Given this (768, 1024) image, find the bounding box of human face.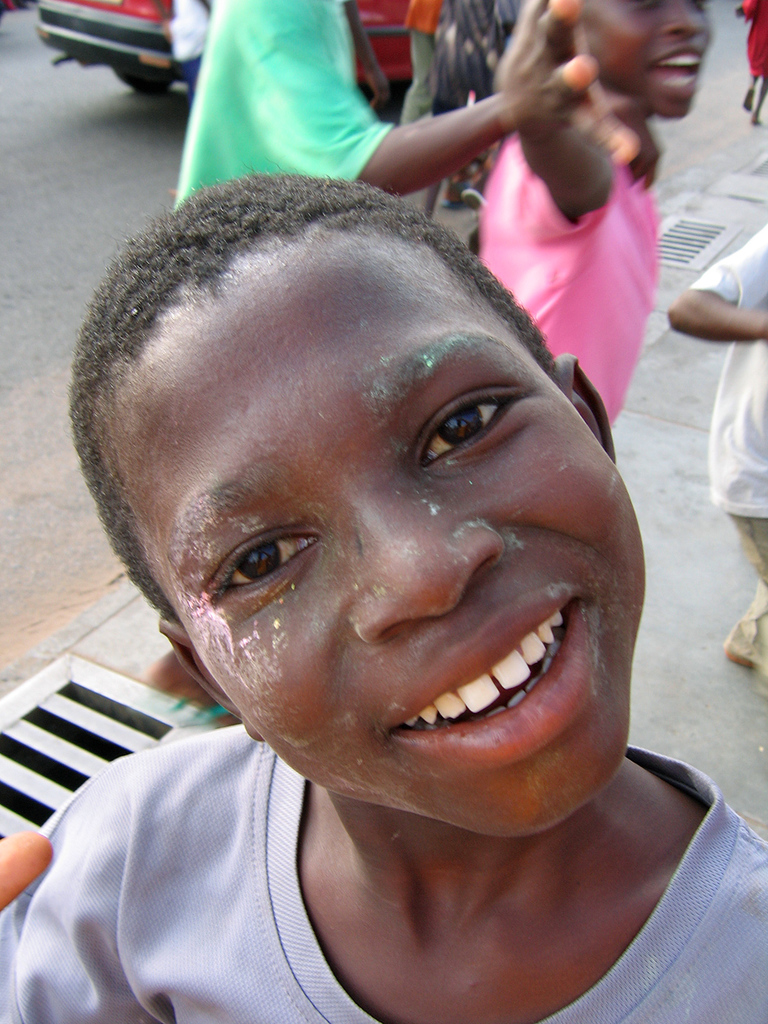
detection(586, 0, 708, 119).
